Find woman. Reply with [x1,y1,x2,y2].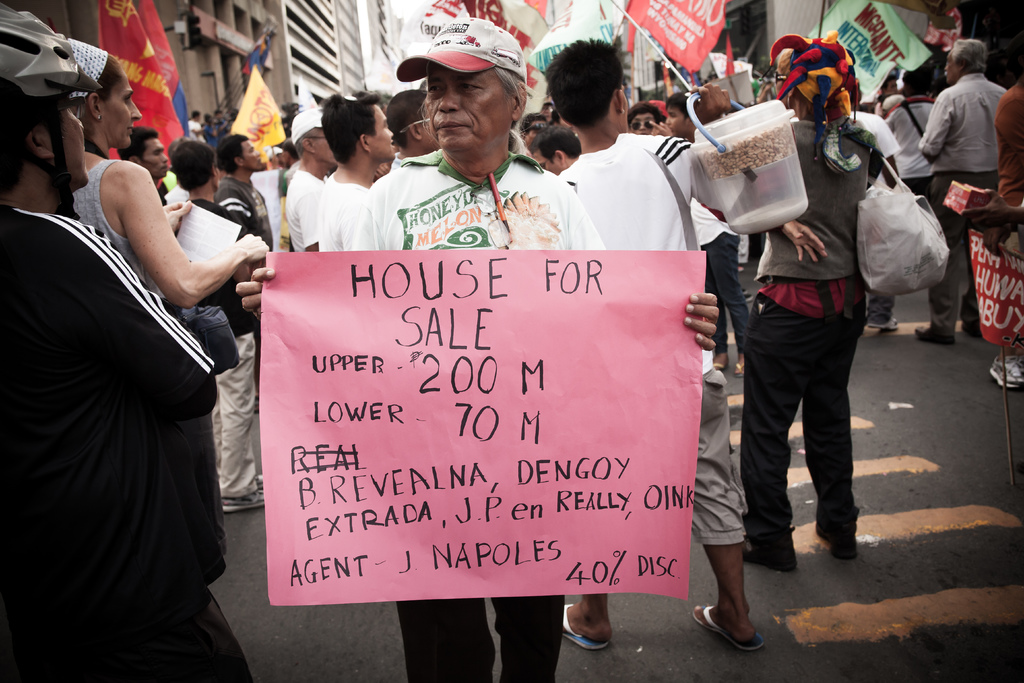
[65,38,267,555].
